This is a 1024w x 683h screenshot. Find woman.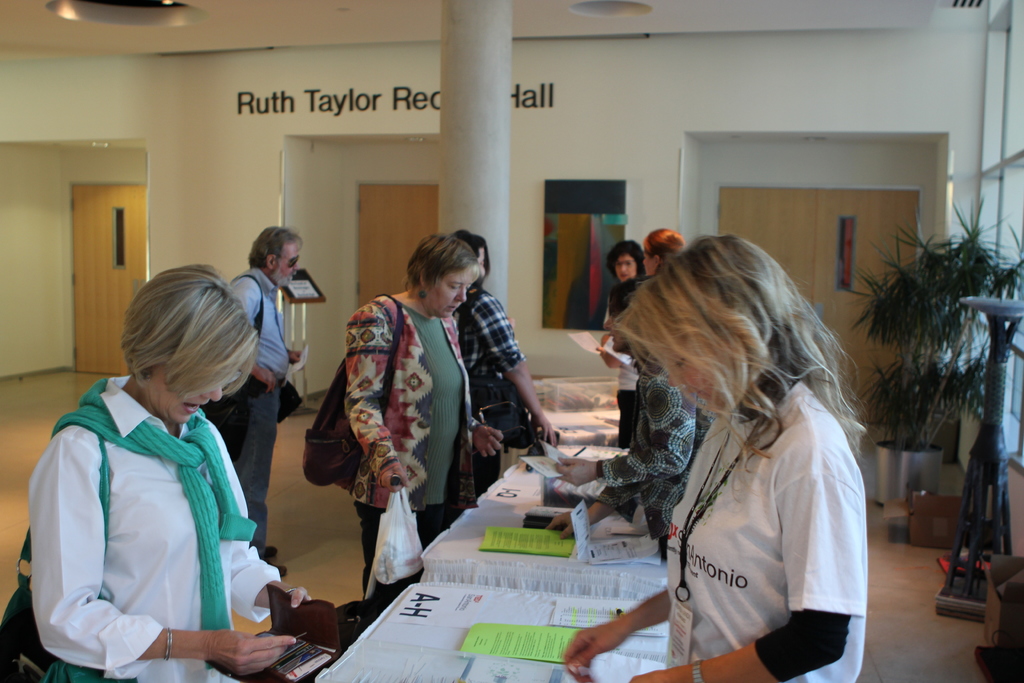
Bounding box: [x1=345, y1=233, x2=510, y2=598].
